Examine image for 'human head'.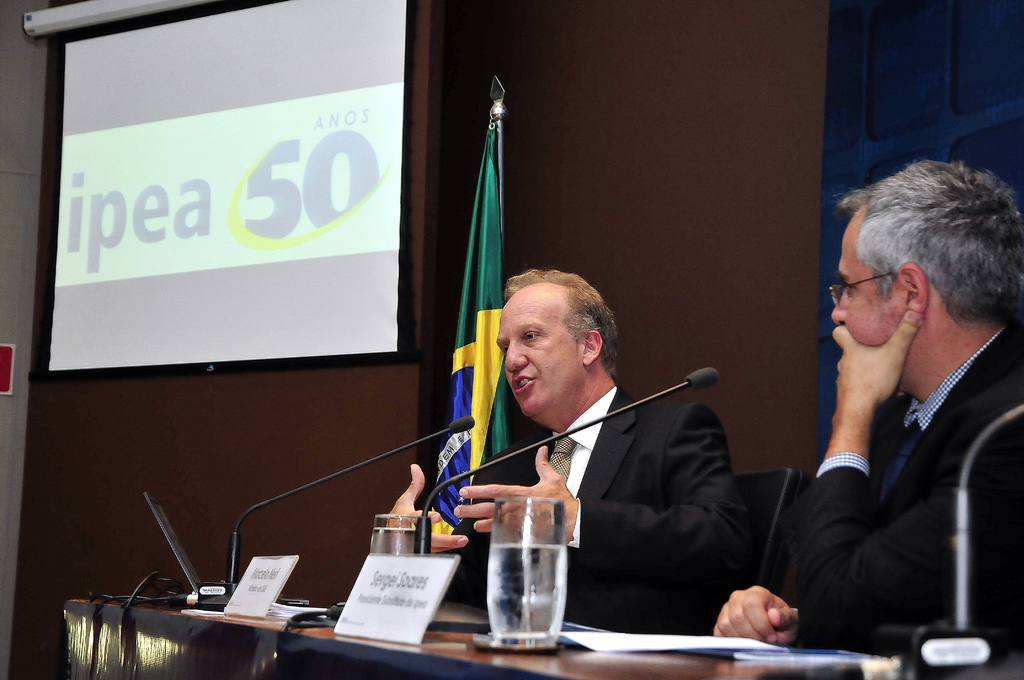
Examination result: 495, 264, 619, 432.
